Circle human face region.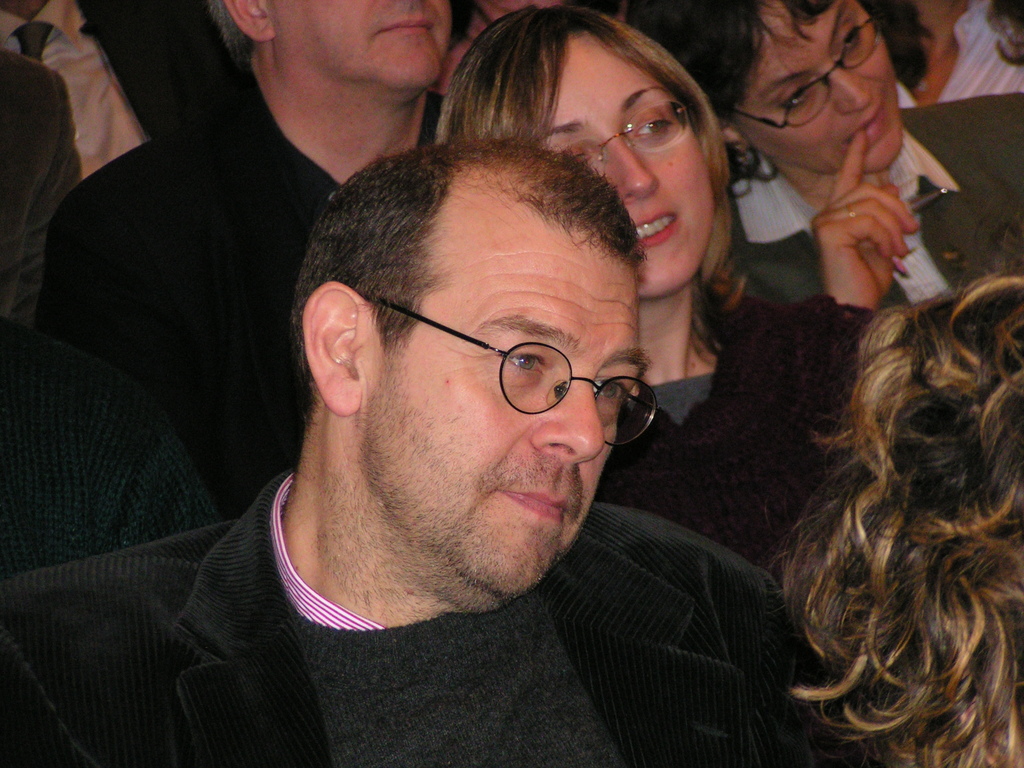
Region: [left=363, top=224, right=646, bottom=594].
